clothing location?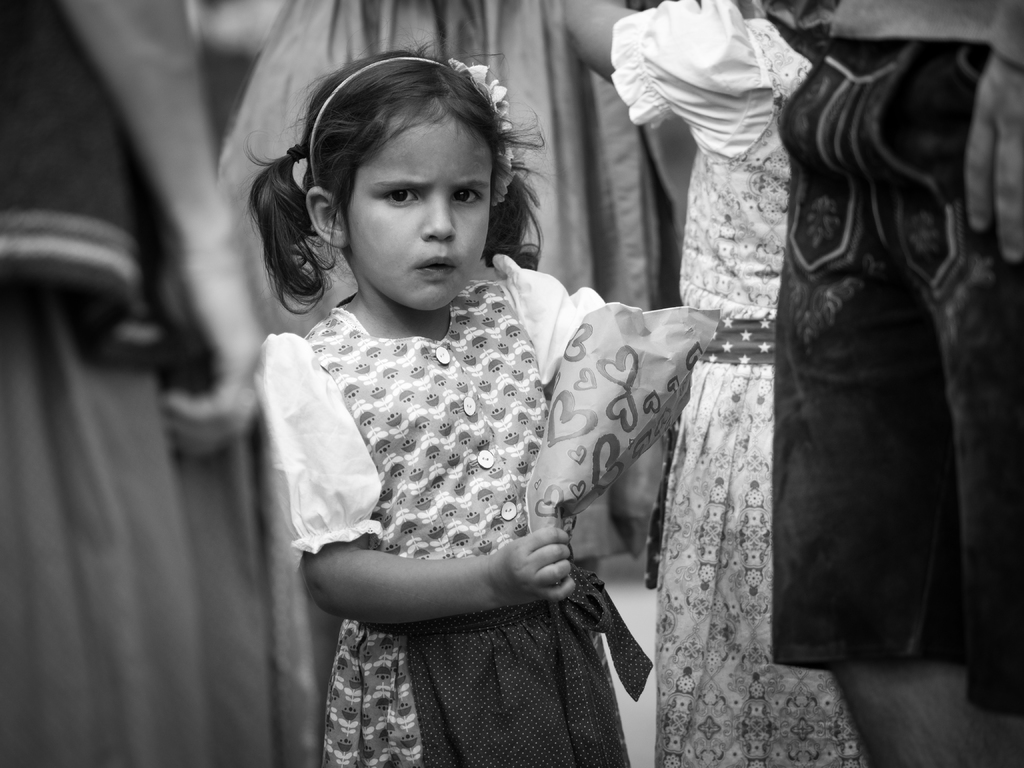
select_region(609, 0, 874, 767)
